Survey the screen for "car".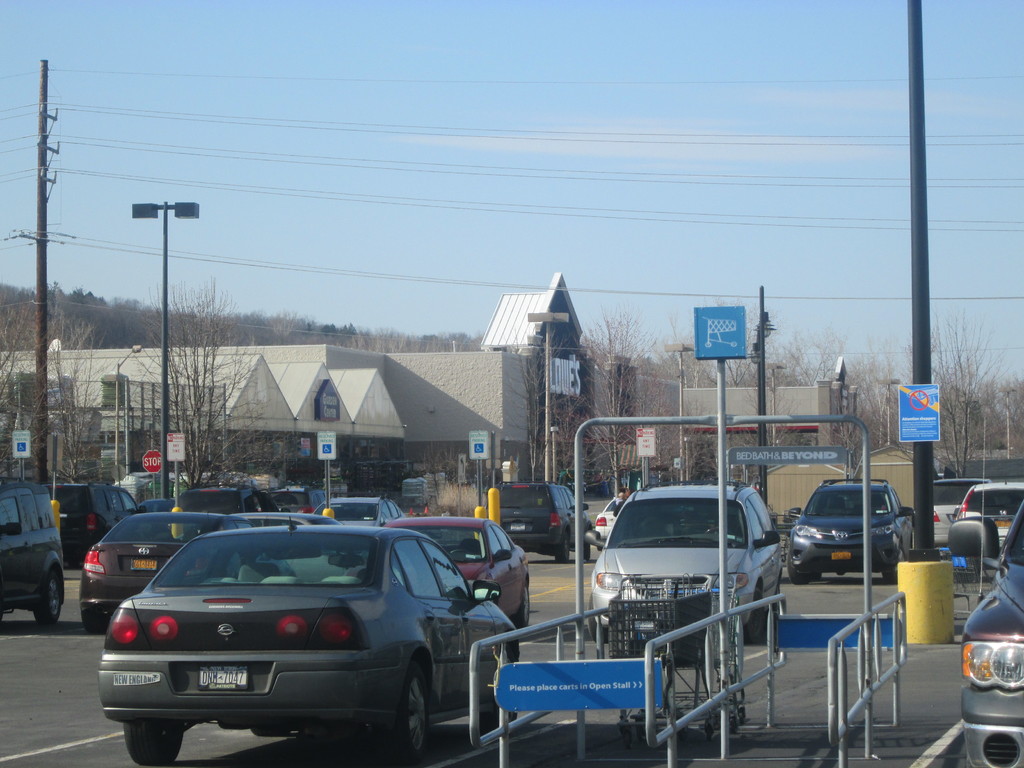
Survey found: box(949, 482, 1023, 576).
